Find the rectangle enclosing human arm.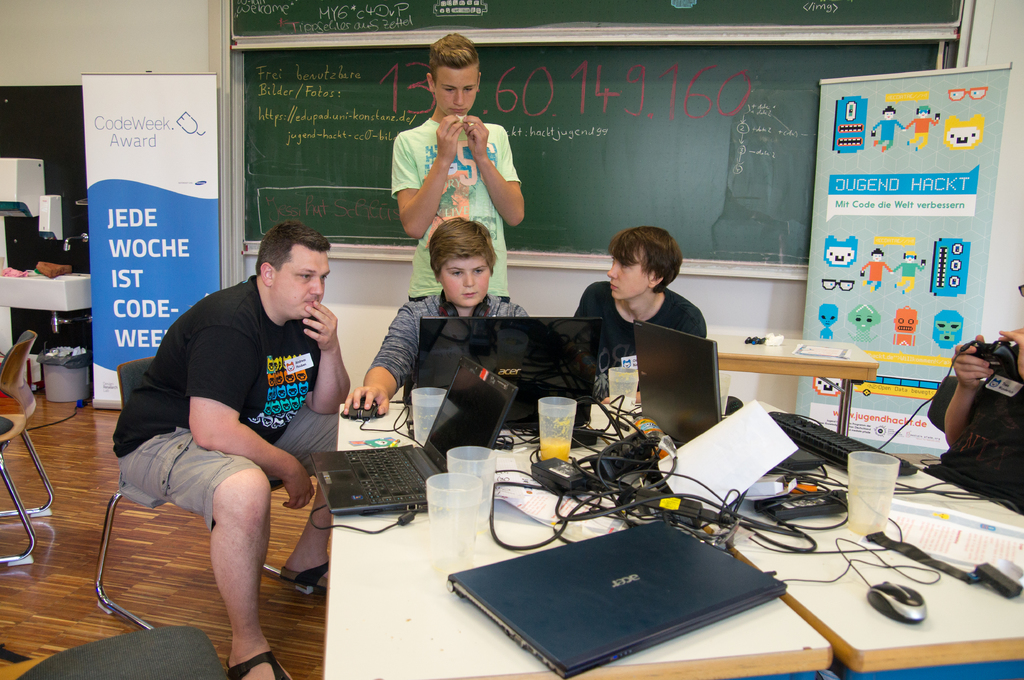
(x1=187, y1=325, x2=312, y2=509).
